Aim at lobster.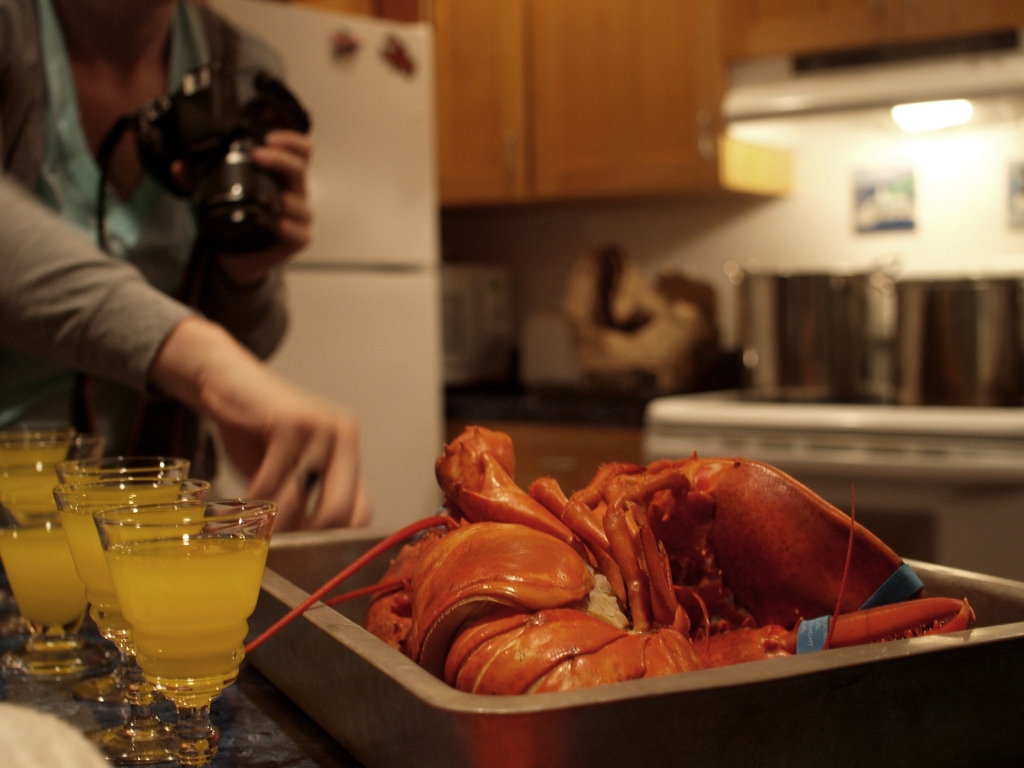
Aimed at (233,419,977,703).
